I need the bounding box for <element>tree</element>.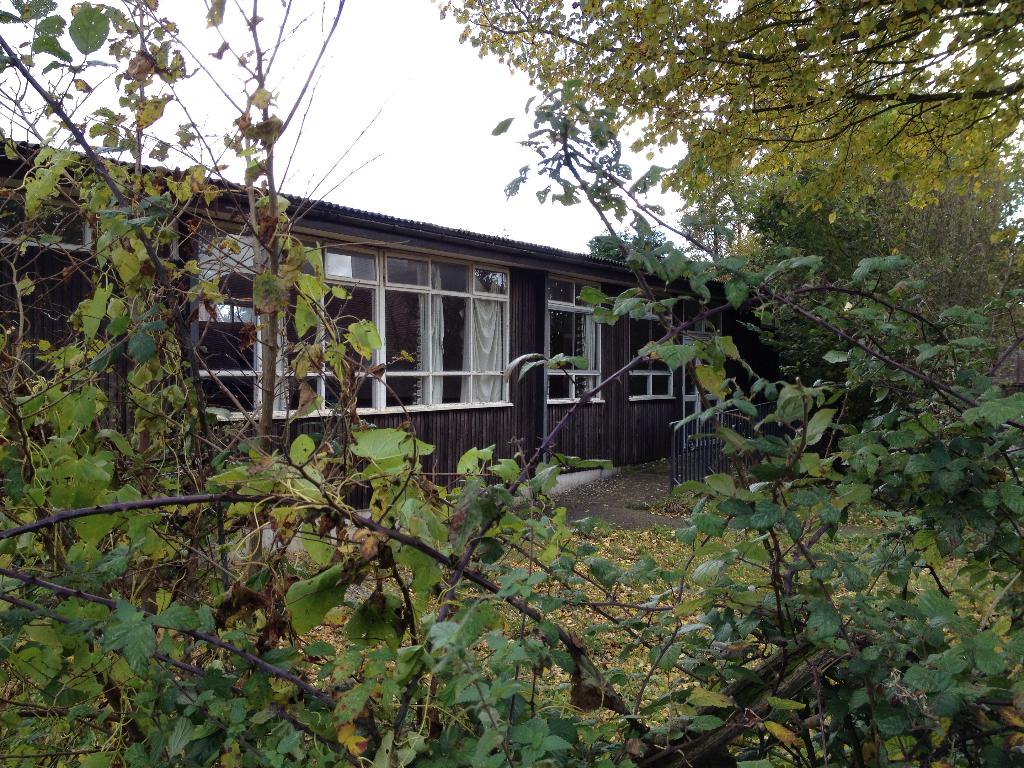
Here it is: box=[432, 0, 1023, 228].
